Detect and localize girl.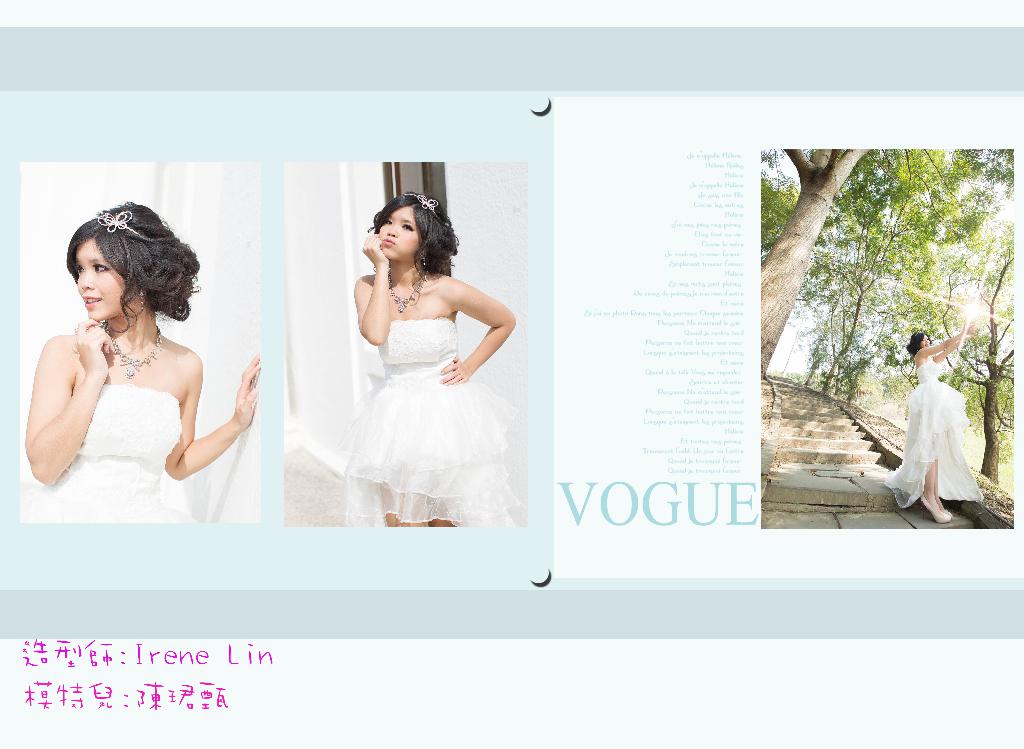
Localized at box=[27, 200, 257, 526].
